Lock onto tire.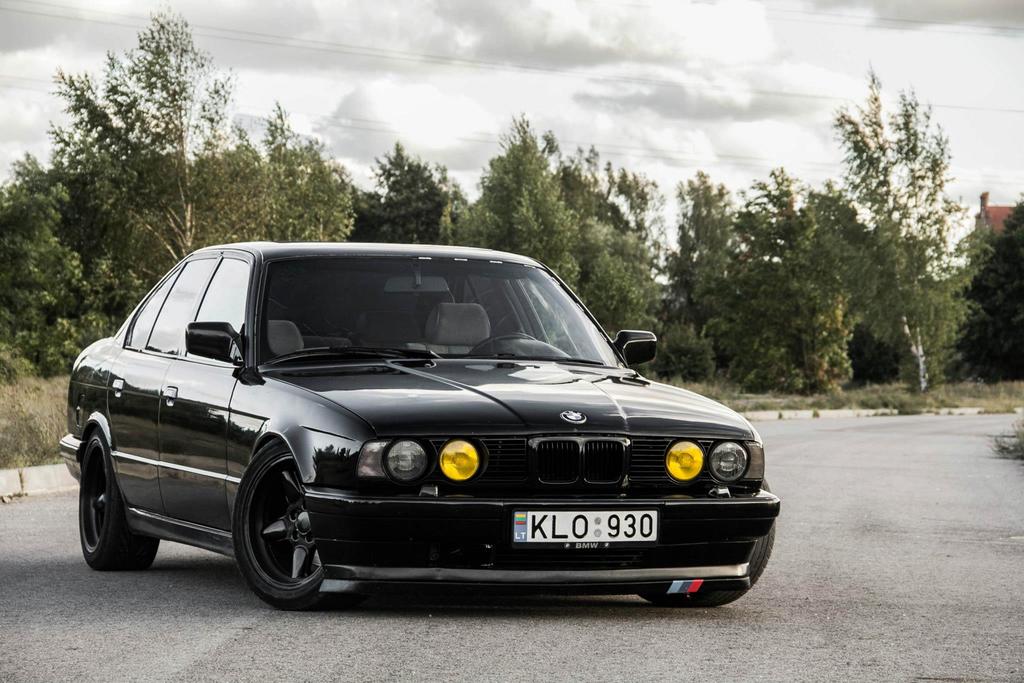
Locked: <bbox>226, 459, 324, 615</bbox>.
